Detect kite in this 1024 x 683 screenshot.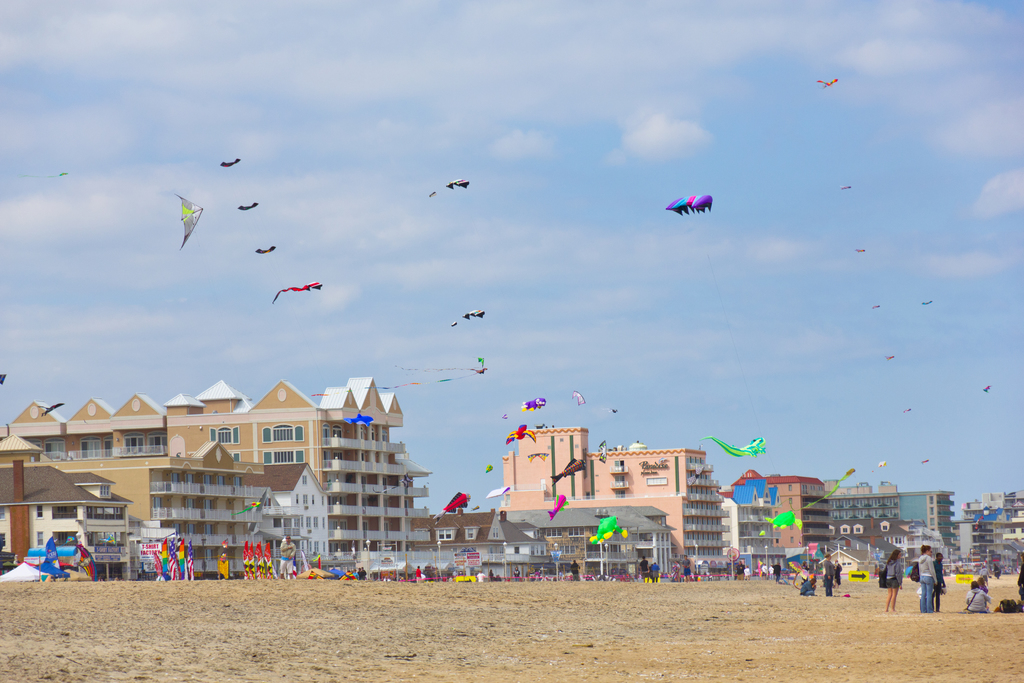
Detection: (x1=473, y1=483, x2=512, y2=513).
